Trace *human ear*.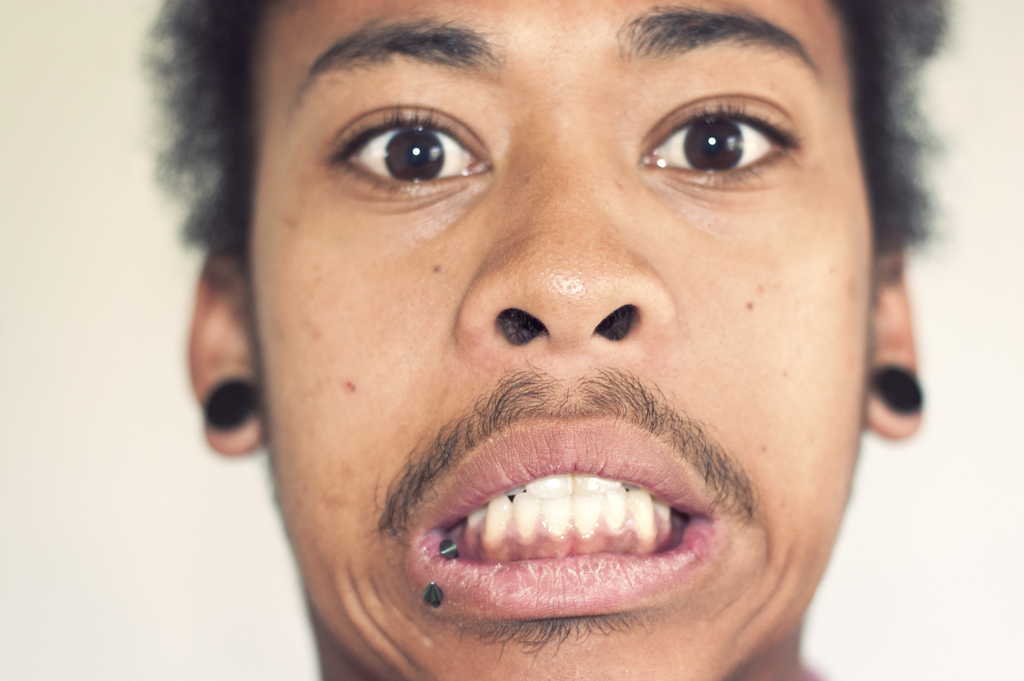
Traced to region(184, 249, 262, 454).
